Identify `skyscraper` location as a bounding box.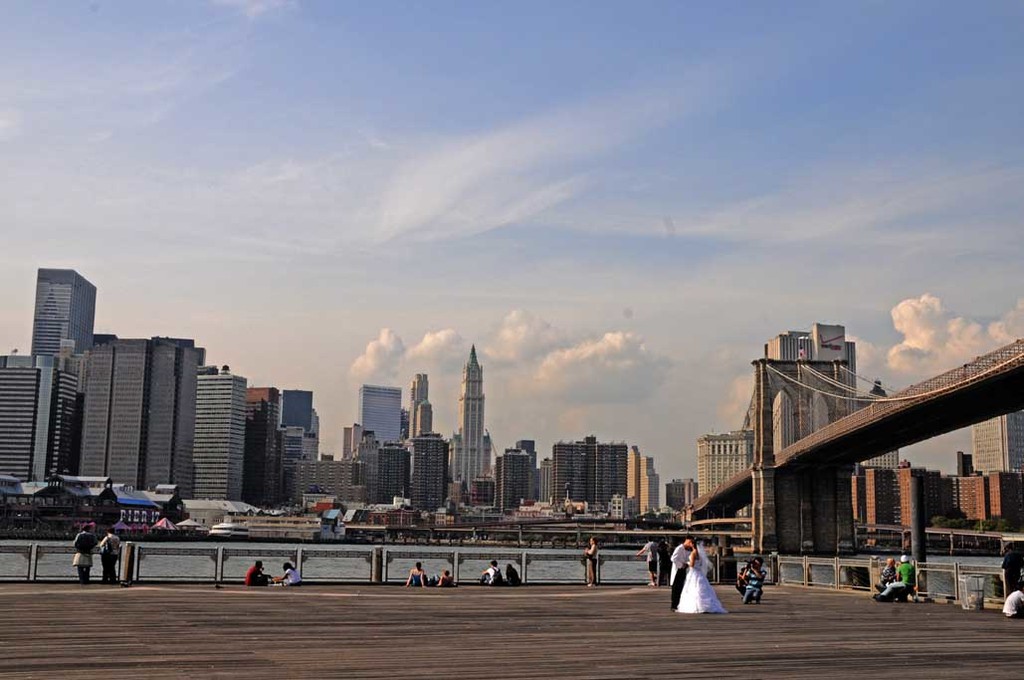
select_region(975, 402, 1021, 479).
